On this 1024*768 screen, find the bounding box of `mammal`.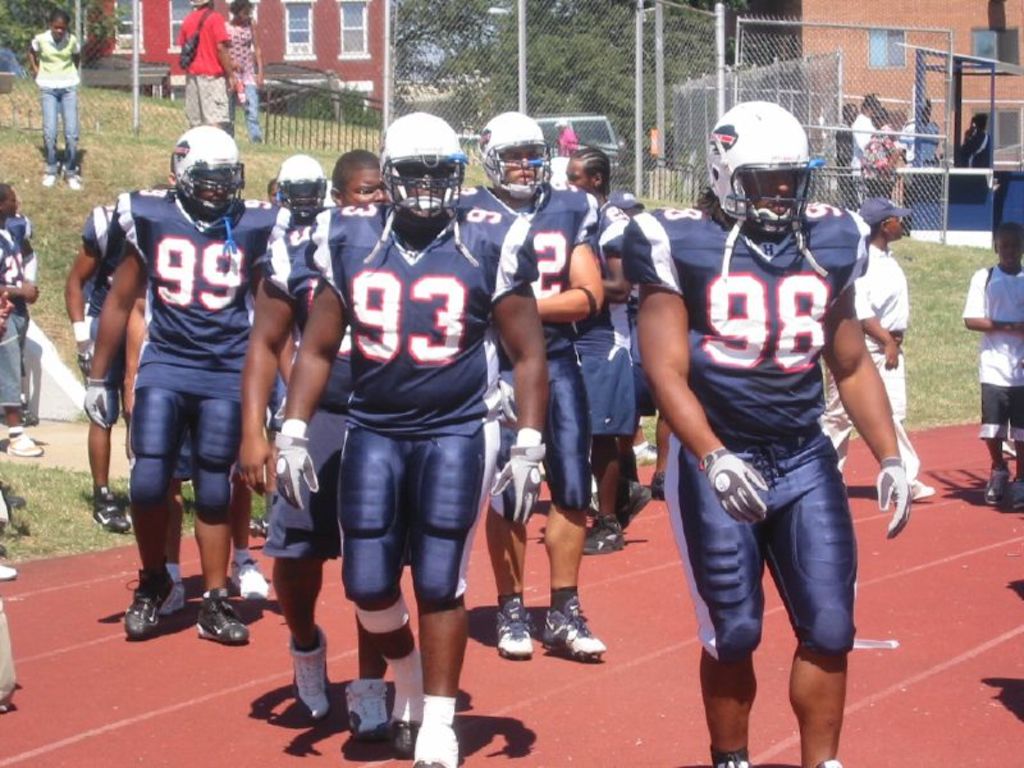
Bounding box: x1=959 y1=220 x2=1023 y2=512.
